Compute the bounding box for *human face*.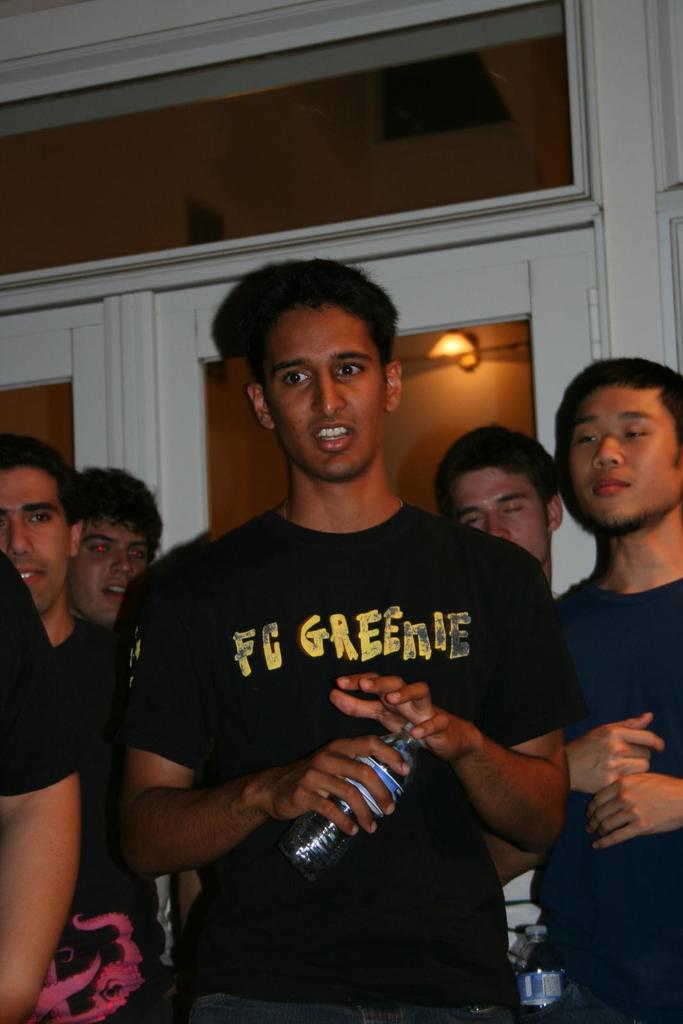
0:465:67:615.
